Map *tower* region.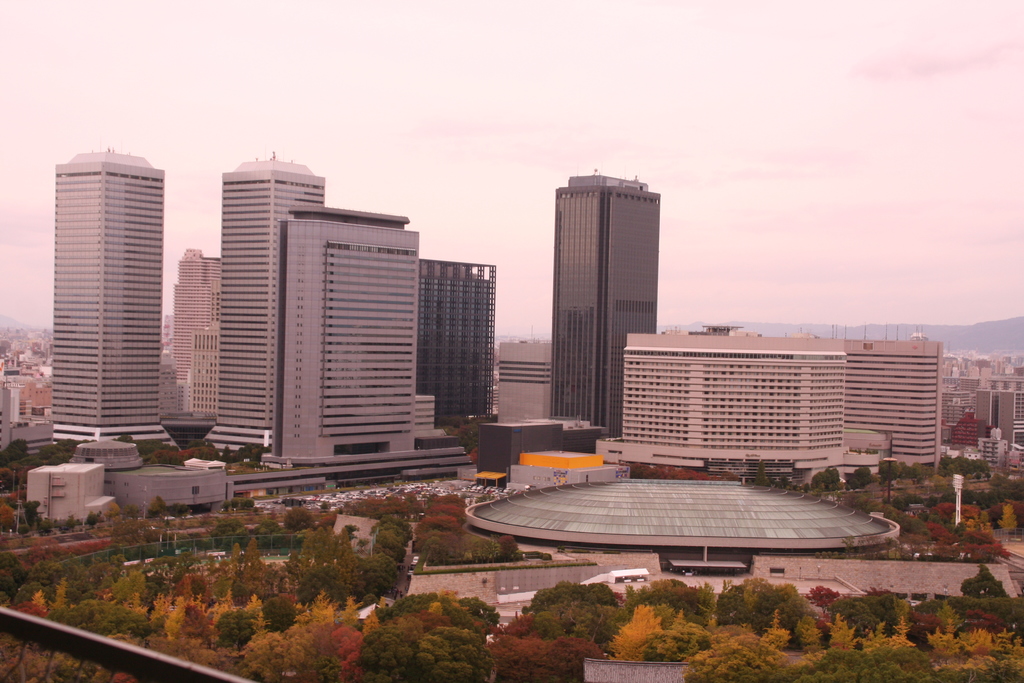
Mapped to bbox(224, 150, 329, 441).
